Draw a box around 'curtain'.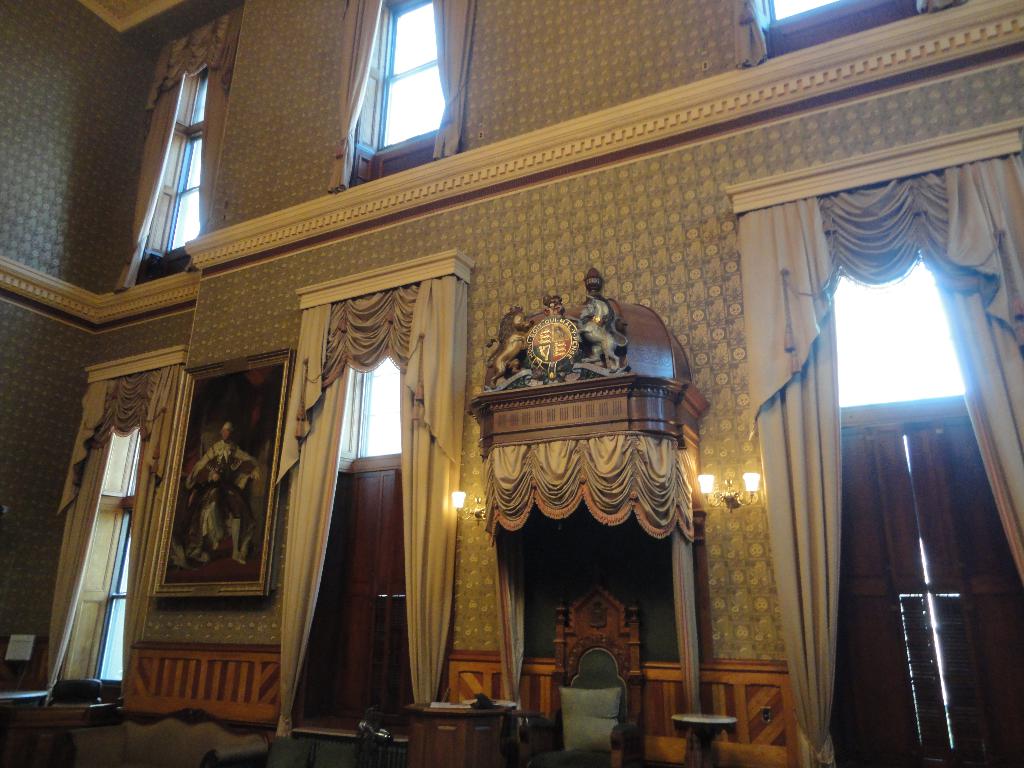
box(49, 373, 170, 710).
